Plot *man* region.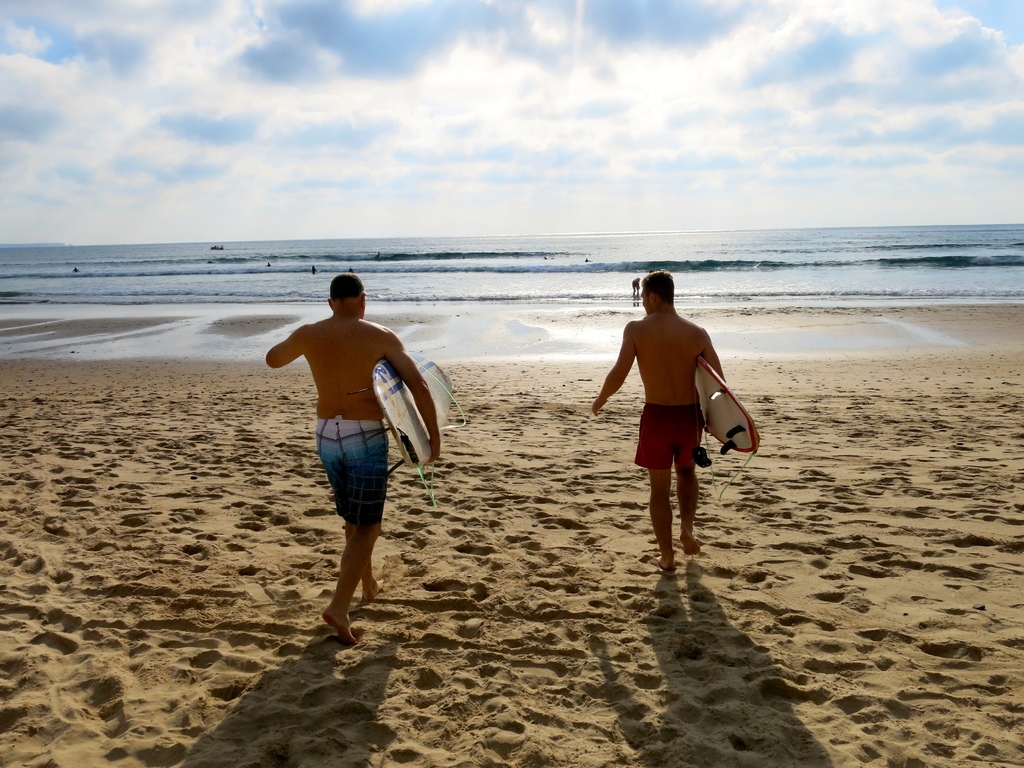
Plotted at x1=591, y1=268, x2=728, y2=581.
